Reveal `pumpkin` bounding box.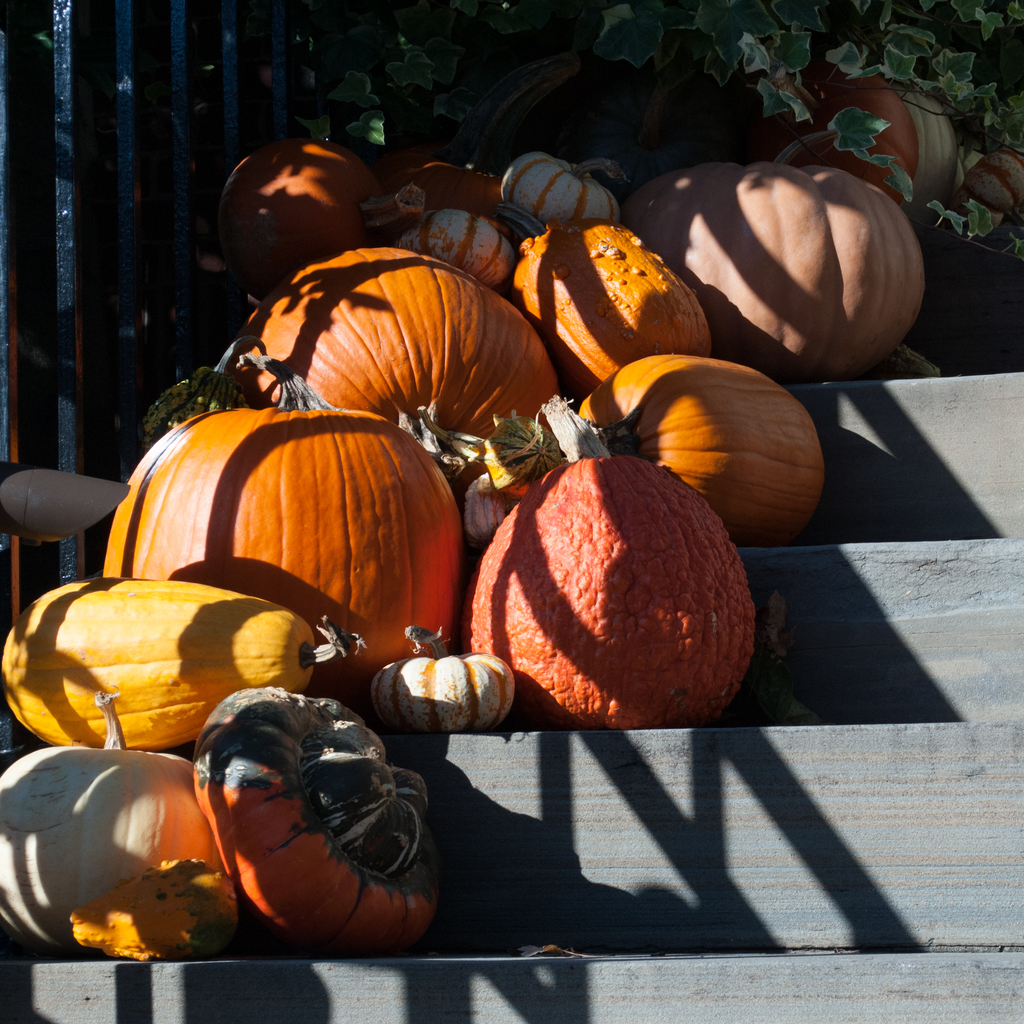
Revealed: <bbox>104, 342, 471, 679</bbox>.
